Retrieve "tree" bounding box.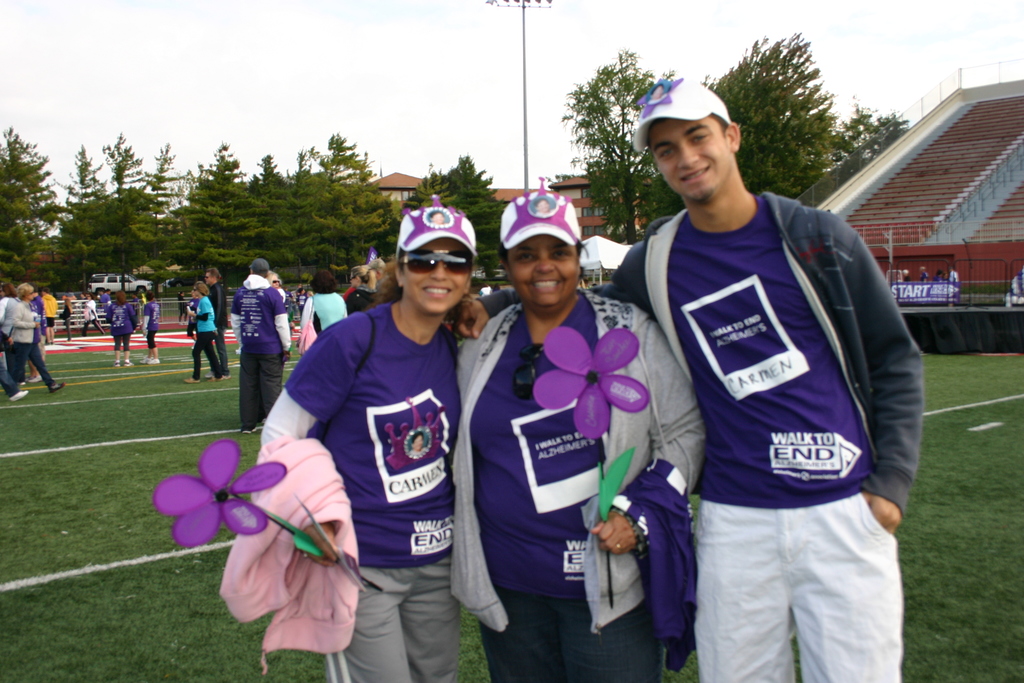
Bounding box: box=[99, 129, 166, 286].
